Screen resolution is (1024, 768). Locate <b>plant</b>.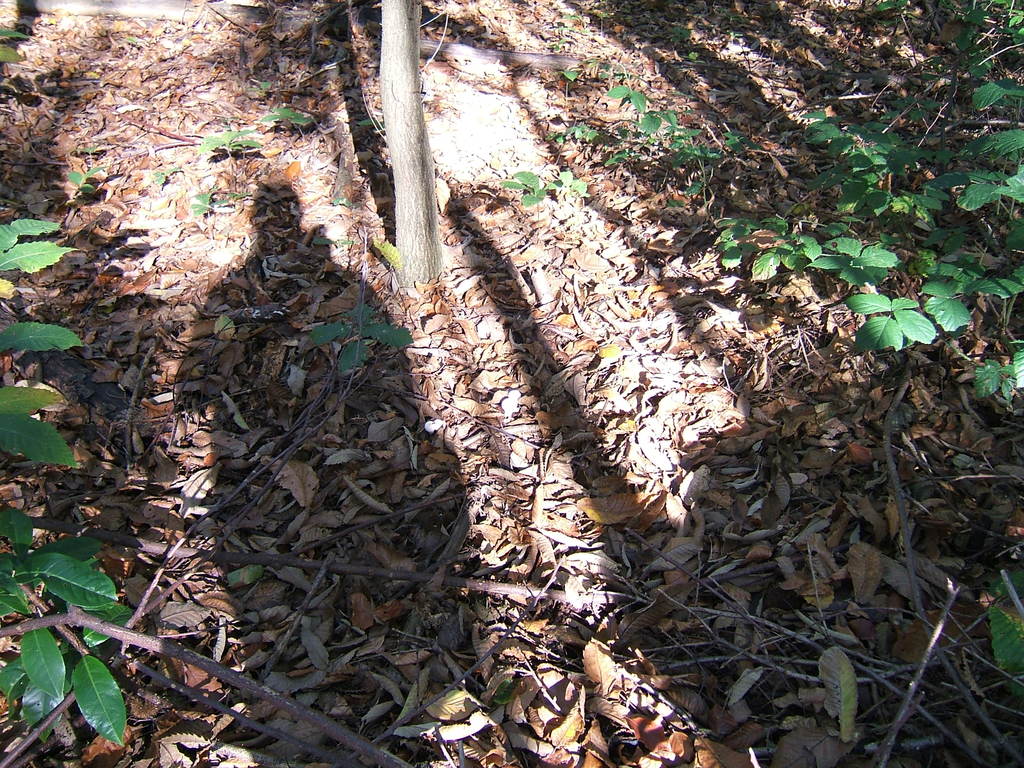
{"x1": 312, "y1": 285, "x2": 417, "y2": 384}.
